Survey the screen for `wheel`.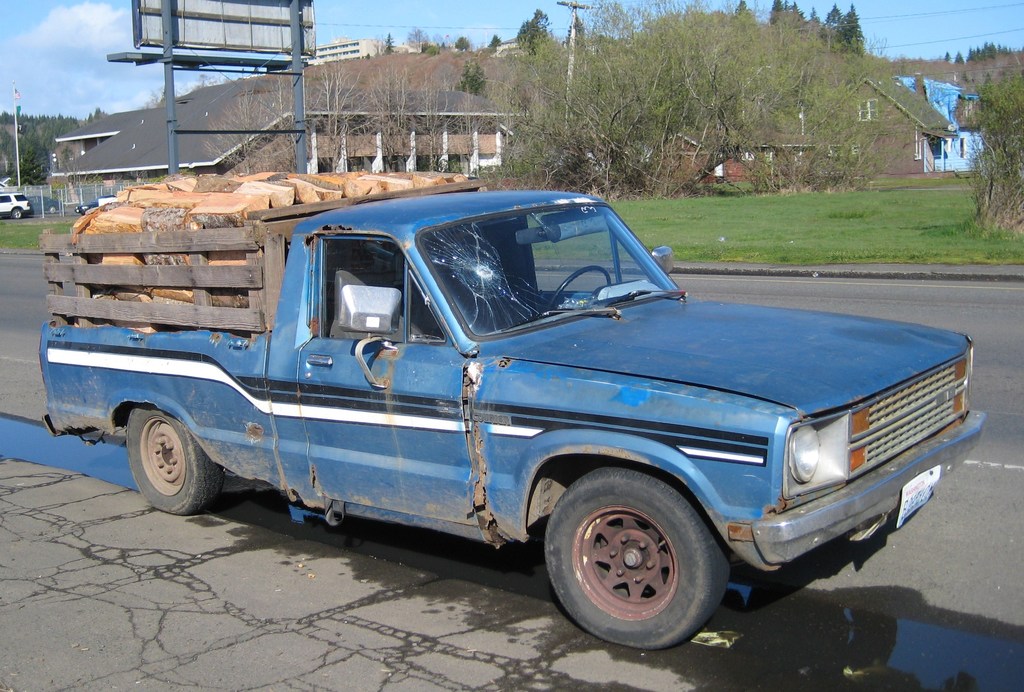
Survey found: select_region(113, 400, 218, 517).
